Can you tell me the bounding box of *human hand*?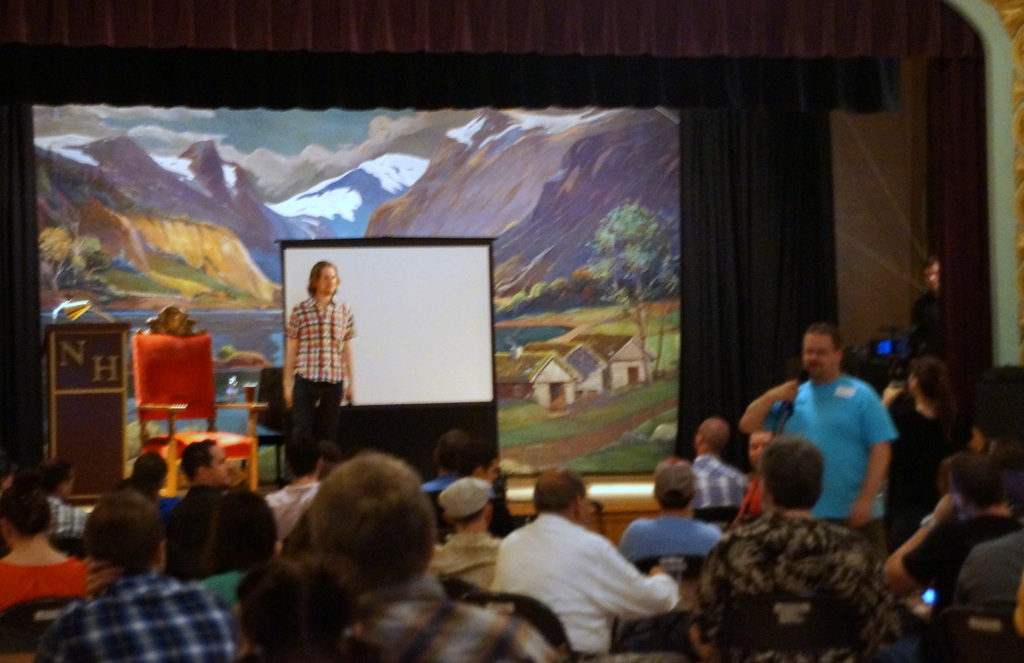
[343, 388, 354, 405].
